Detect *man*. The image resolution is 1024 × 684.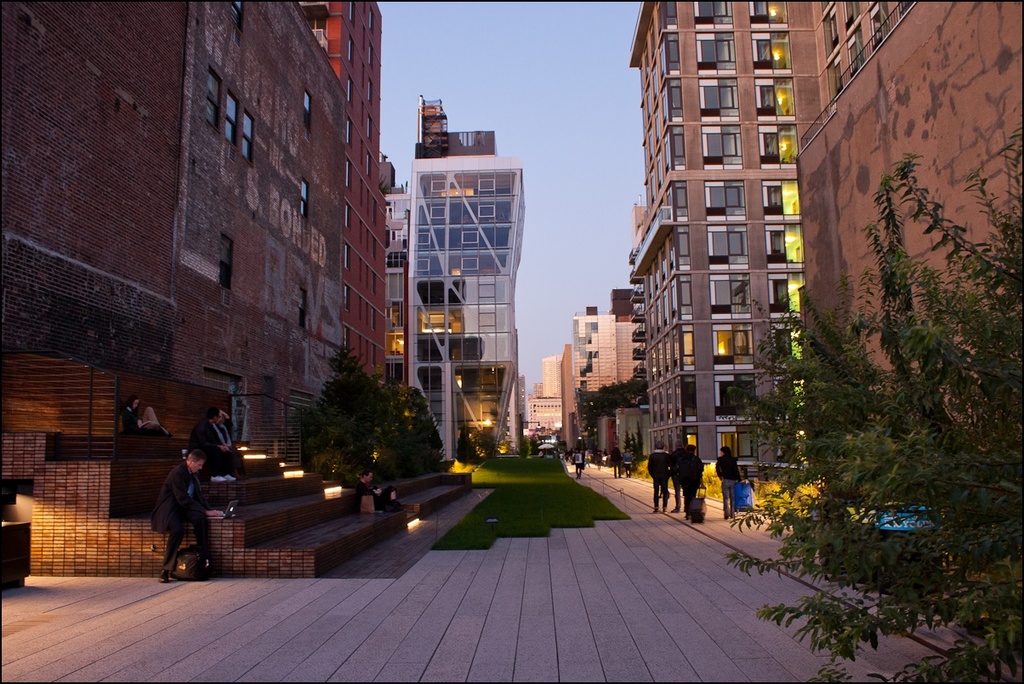
117/393/170/442.
